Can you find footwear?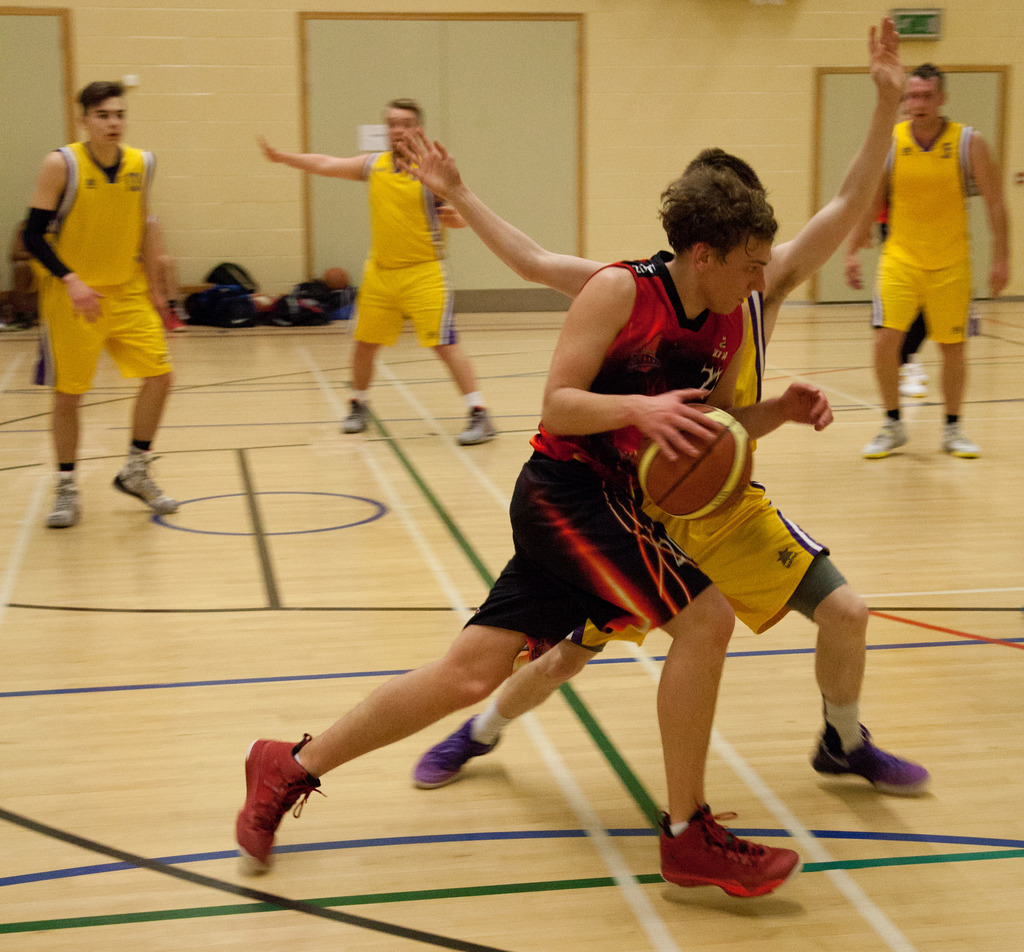
Yes, bounding box: BBox(410, 717, 508, 792).
